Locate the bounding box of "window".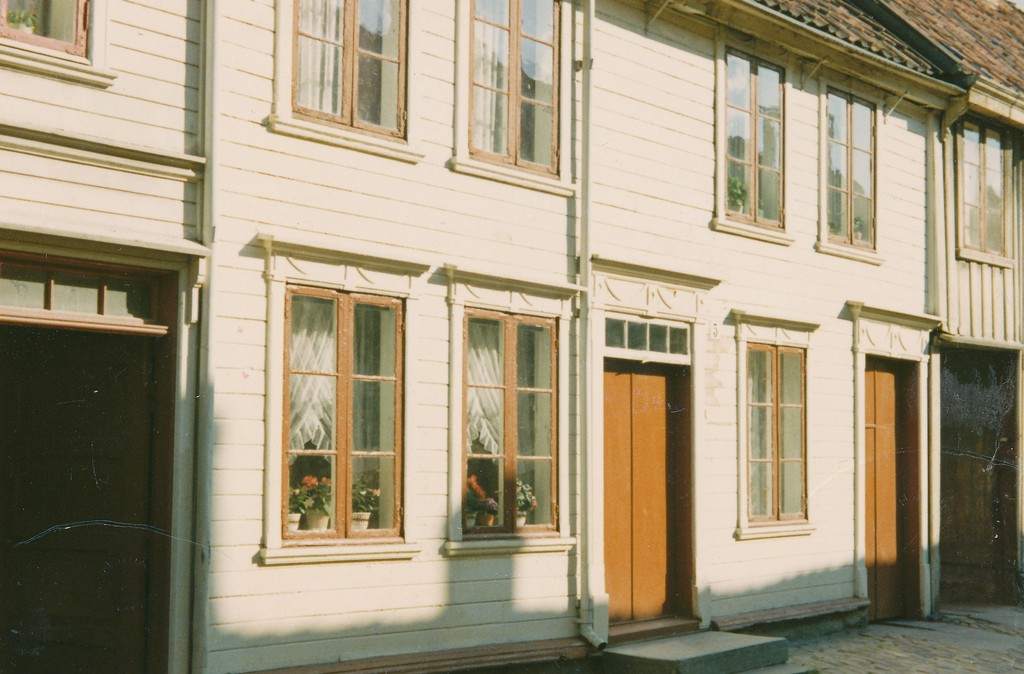
Bounding box: <box>811,74,886,264</box>.
